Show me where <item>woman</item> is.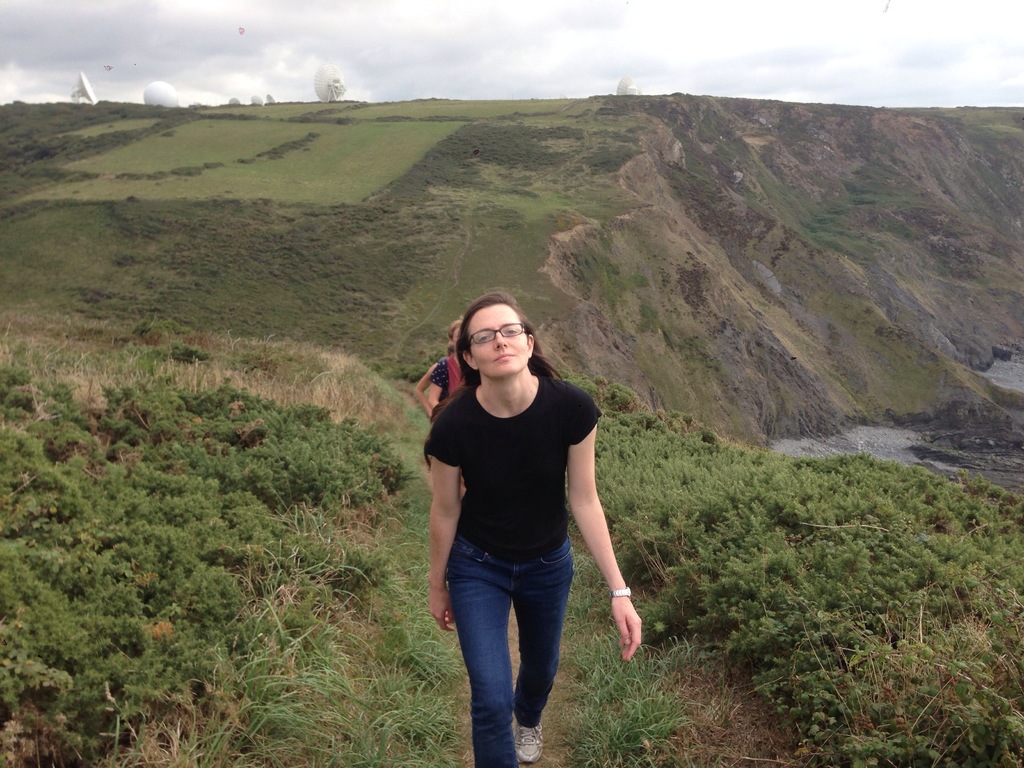
<item>woman</item> is at left=430, top=296, right=644, bottom=767.
